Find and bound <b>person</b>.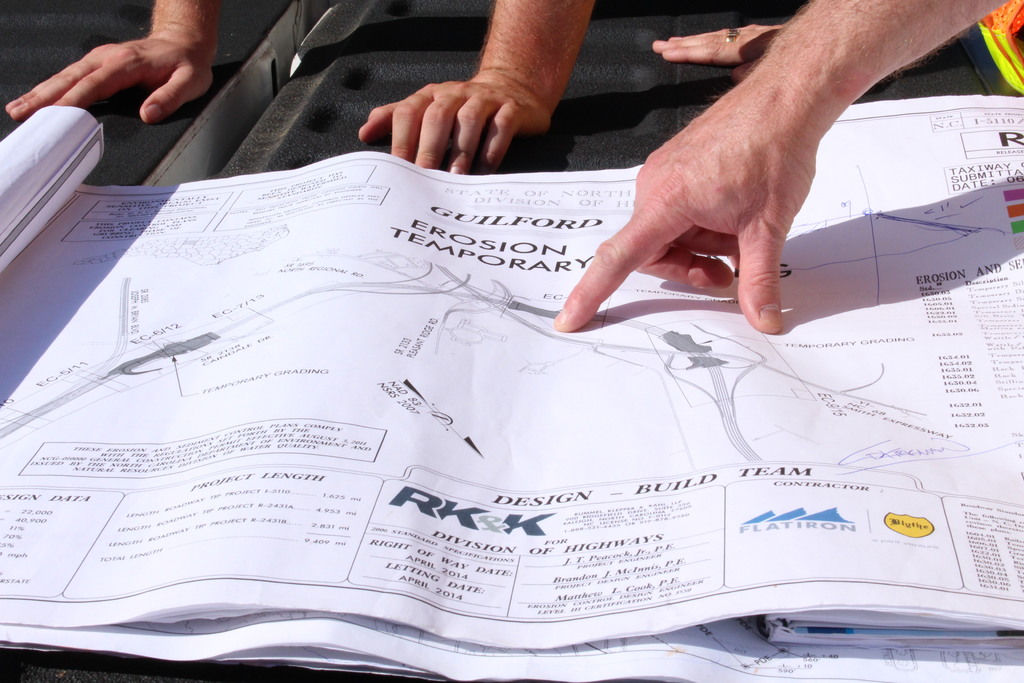
Bound: box=[552, 0, 1023, 336].
